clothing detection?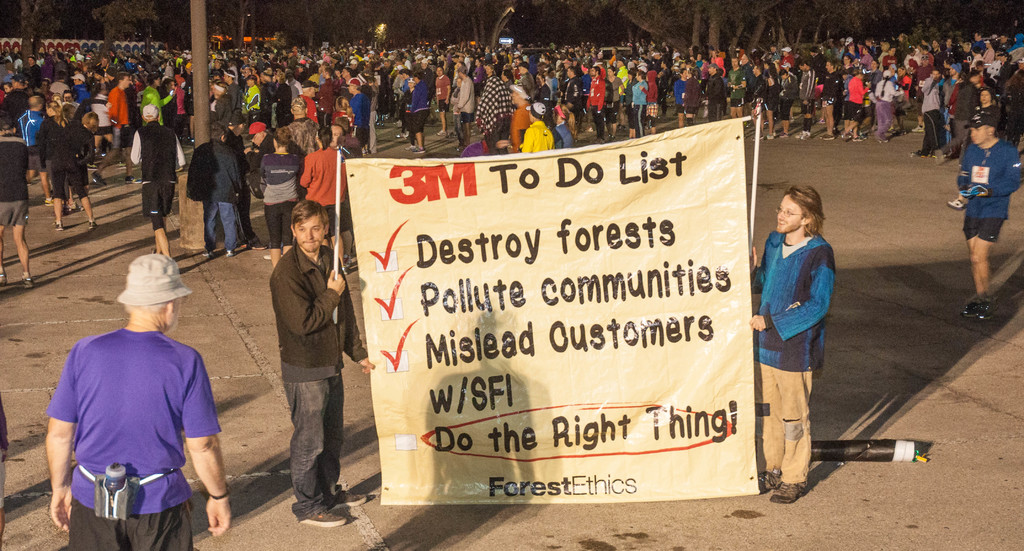
Rect(289, 108, 320, 157)
